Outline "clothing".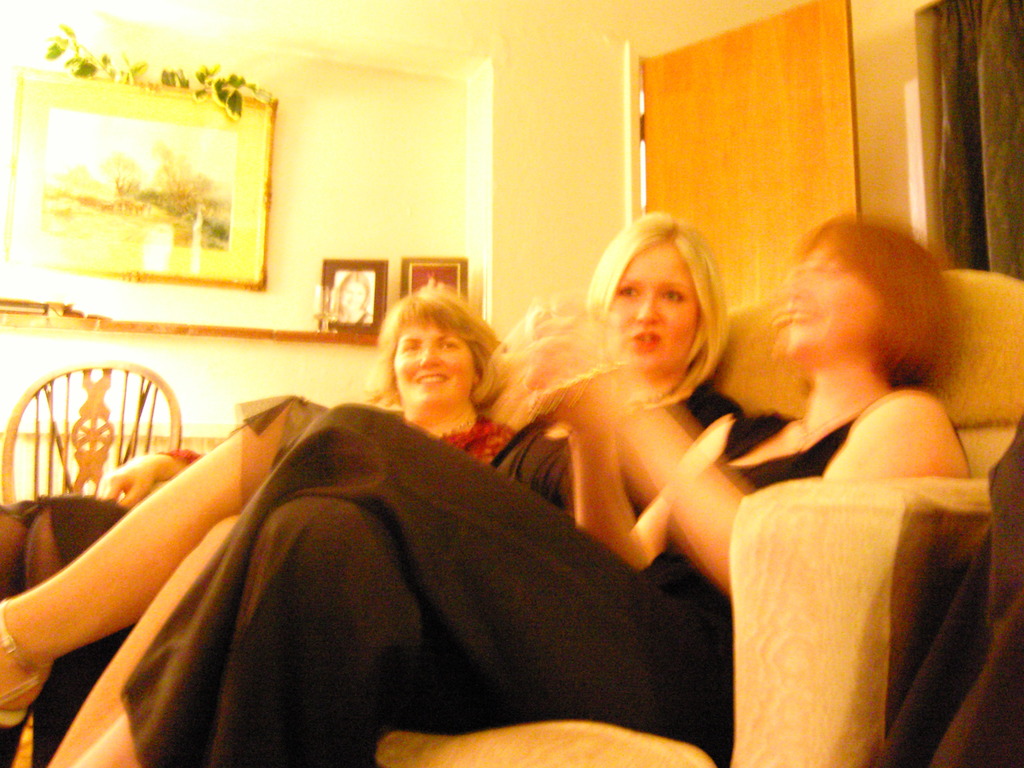
Outline: x1=115 y1=403 x2=973 y2=767.
